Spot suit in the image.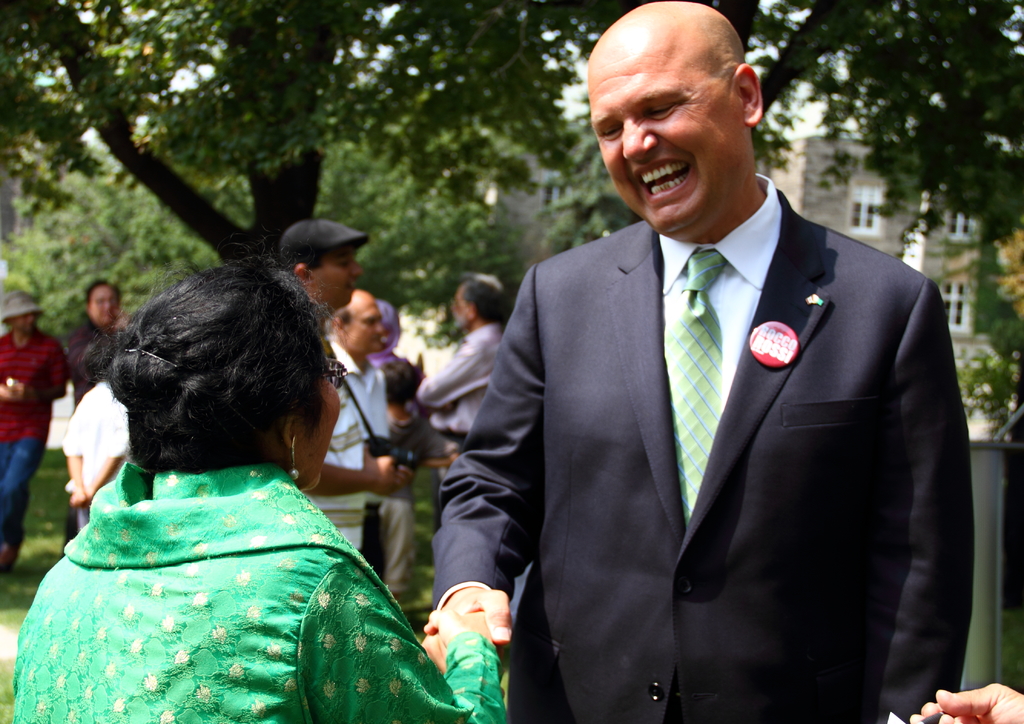
suit found at [x1=459, y1=108, x2=974, y2=702].
